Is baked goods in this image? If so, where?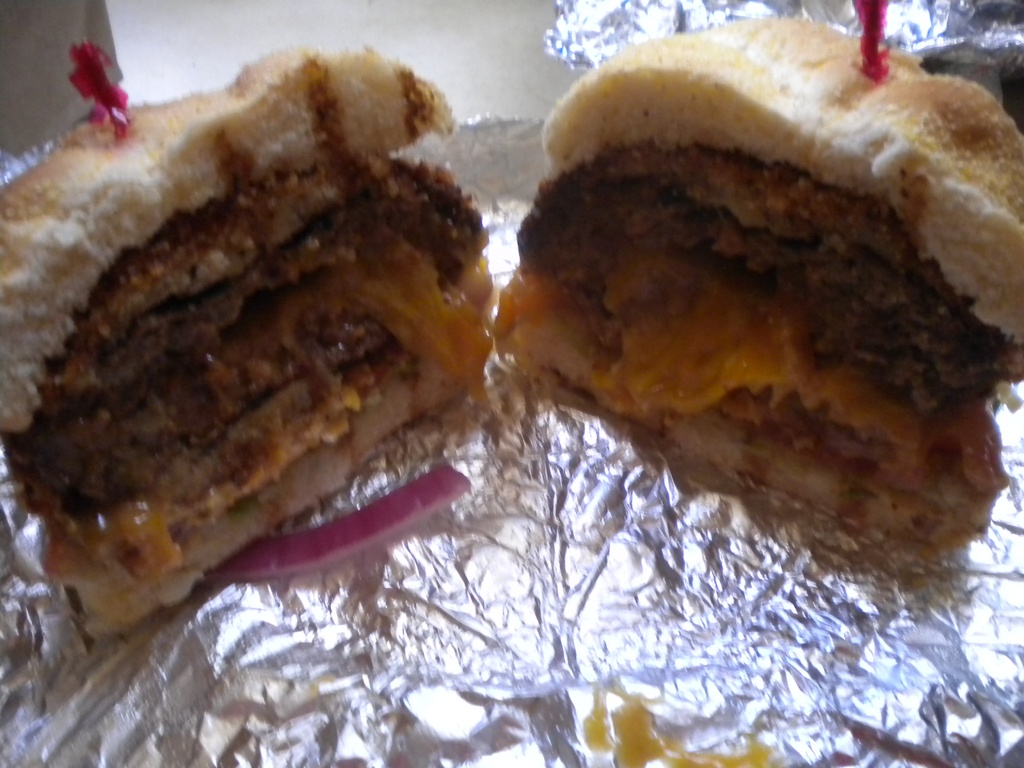
Yes, at 497,16,1023,548.
